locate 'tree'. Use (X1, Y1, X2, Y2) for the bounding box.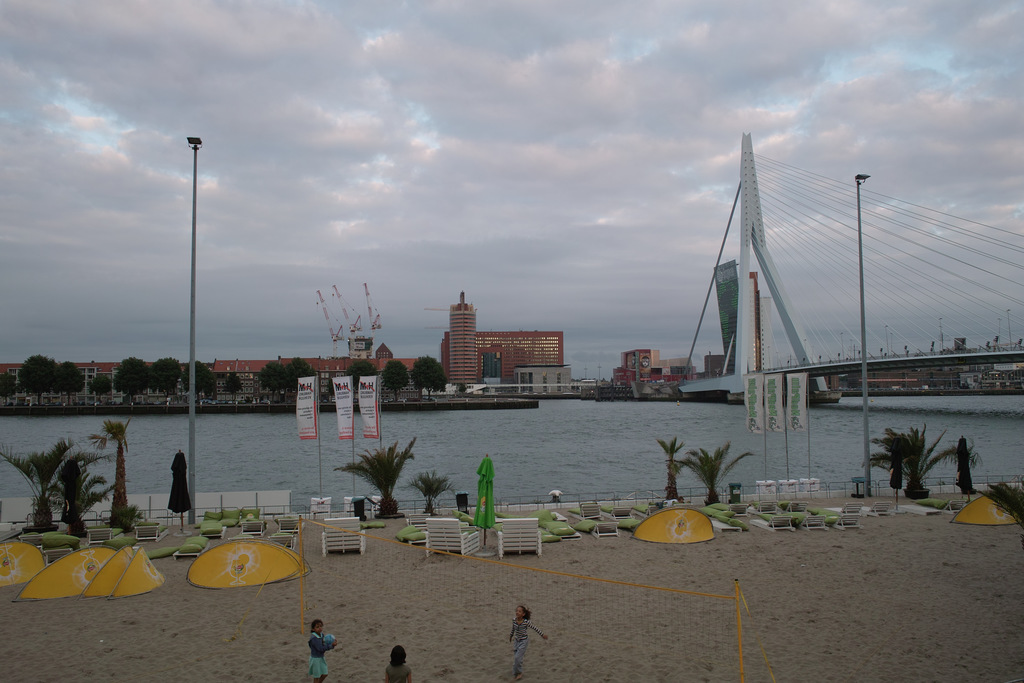
(48, 363, 95, 397).
